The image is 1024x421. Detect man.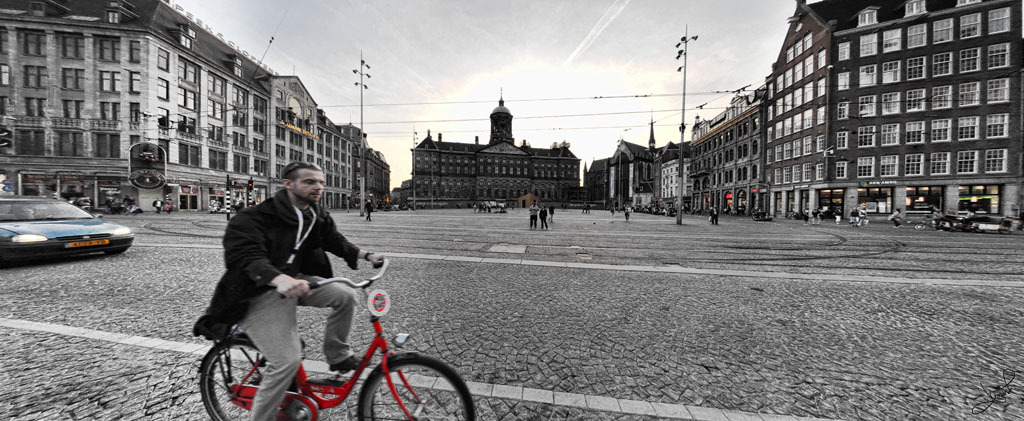
Detection: box(206, 158, 367, 367).
